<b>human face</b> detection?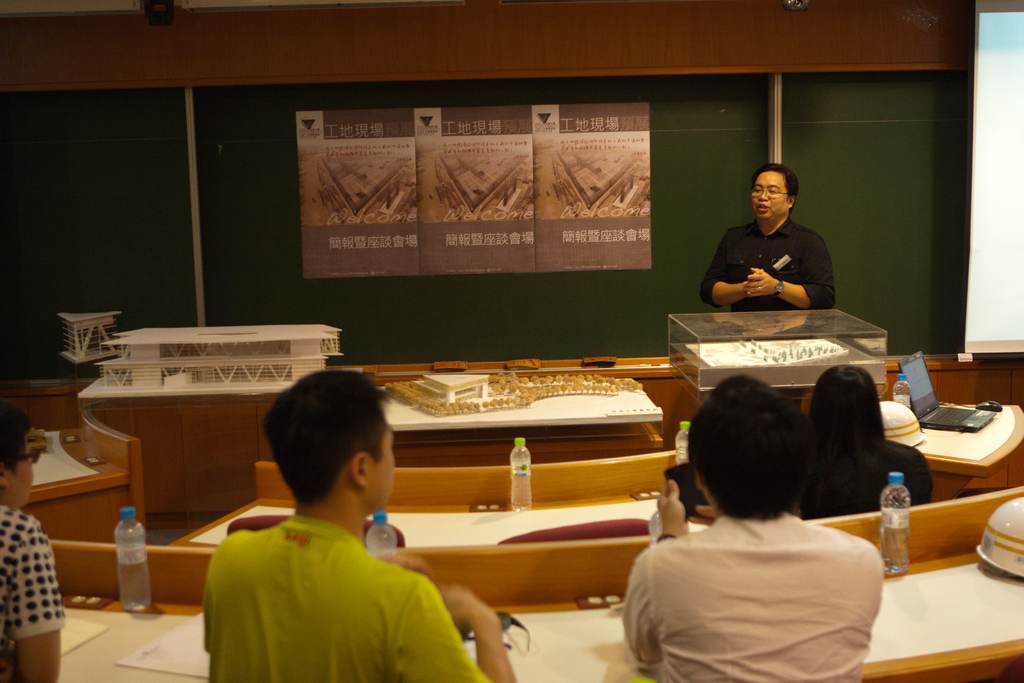
pyautogui.locateOnScreen(750, 170, 790, 217)
